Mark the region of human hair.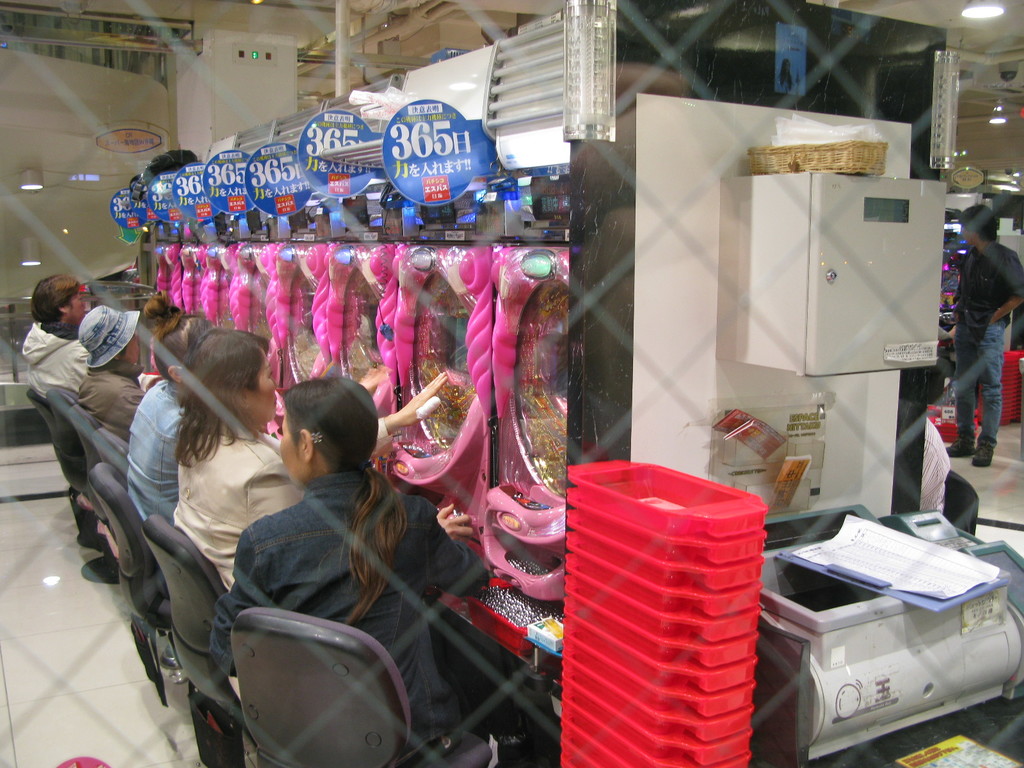
Region: <region>30, 273, 81, 329</region>.
